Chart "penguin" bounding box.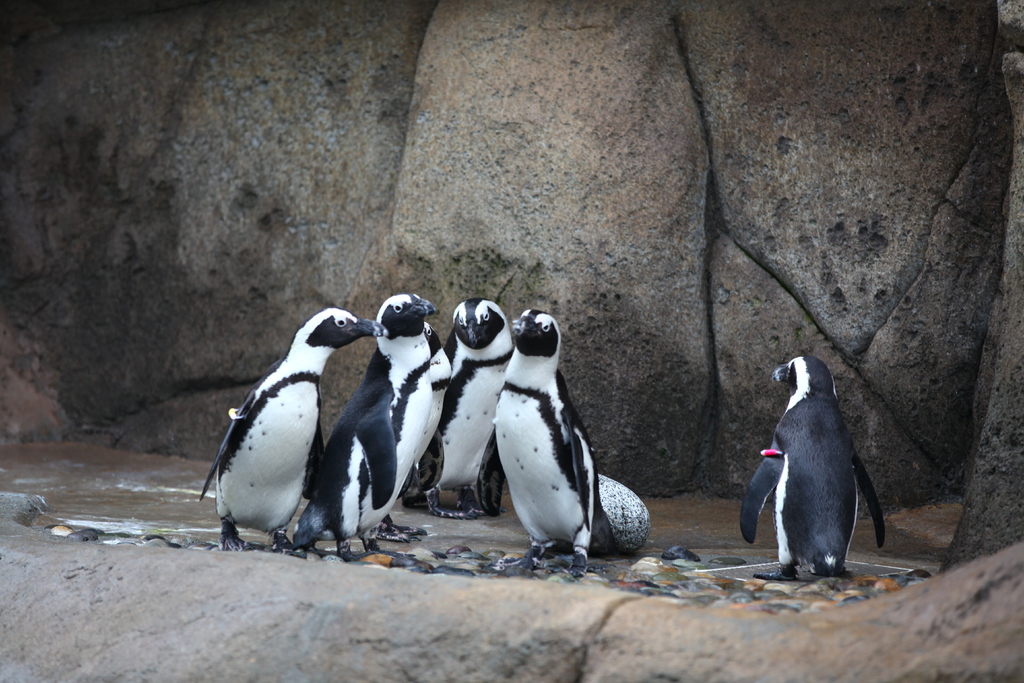
Charted: (189, 299, 390, 561).
